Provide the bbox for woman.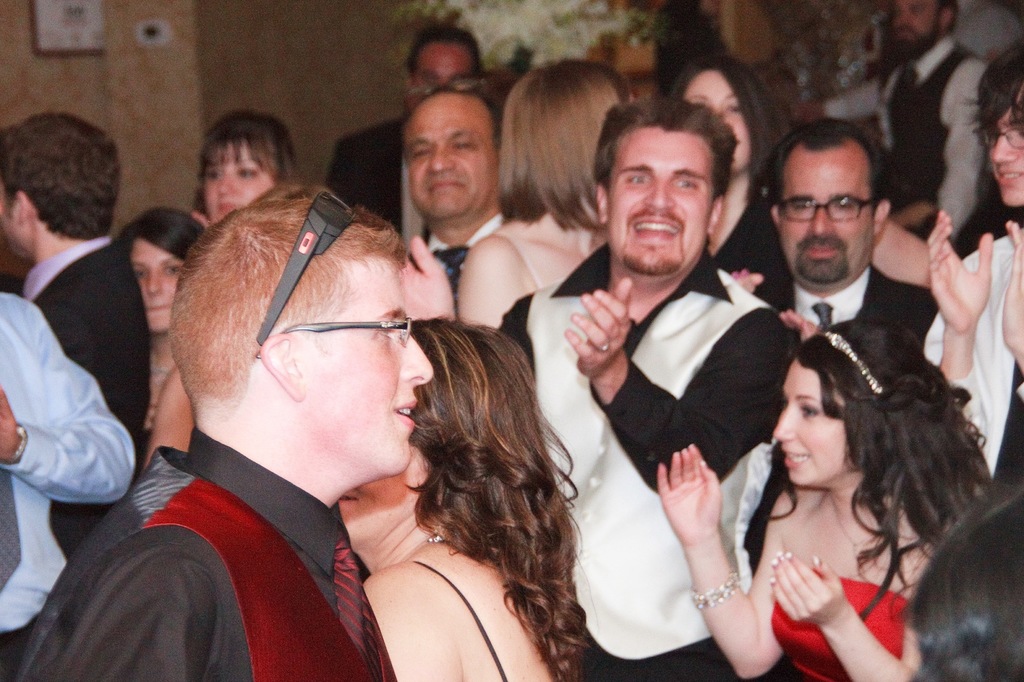
rect(340, 316, 599, 681).
